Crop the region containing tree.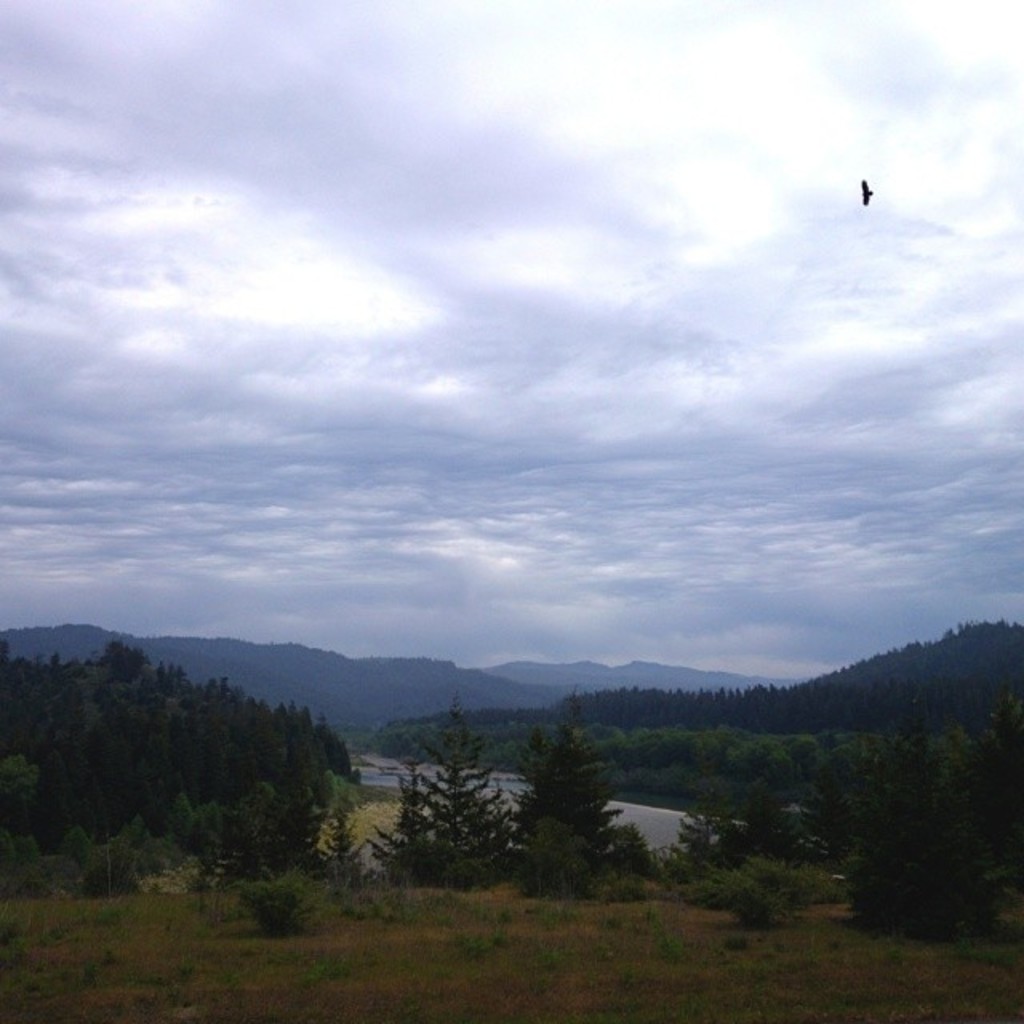
Crop region: BBox(389, 710, 538, 885).
